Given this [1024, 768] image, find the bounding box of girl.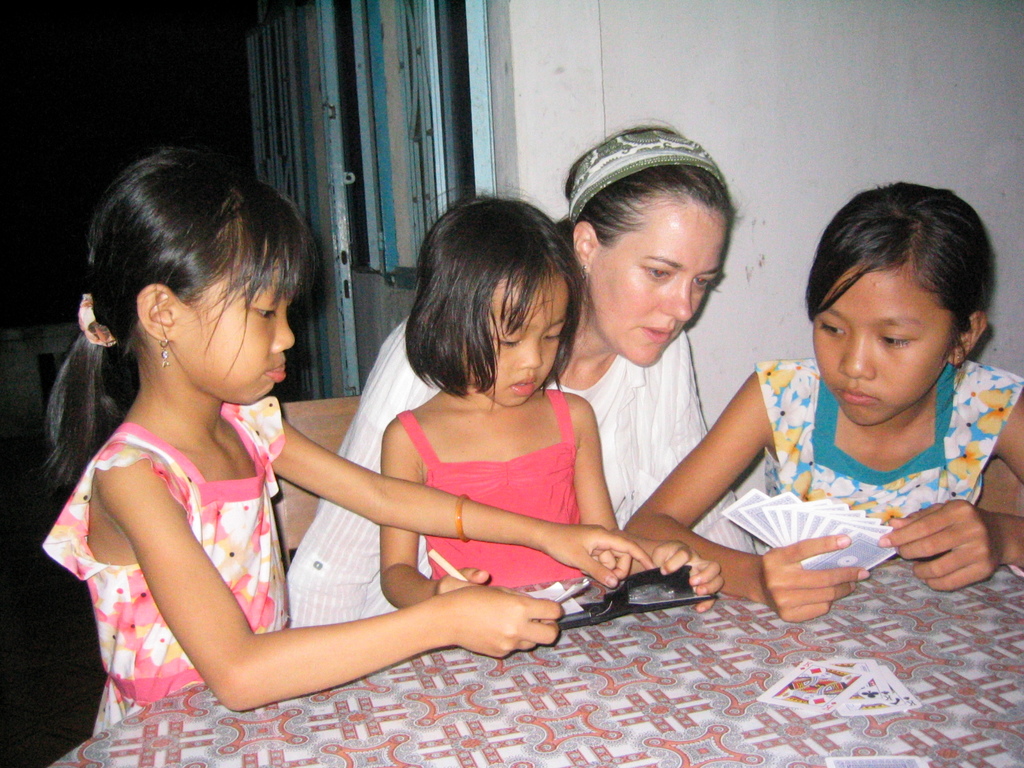
box(625, 184, 1023, 625).
